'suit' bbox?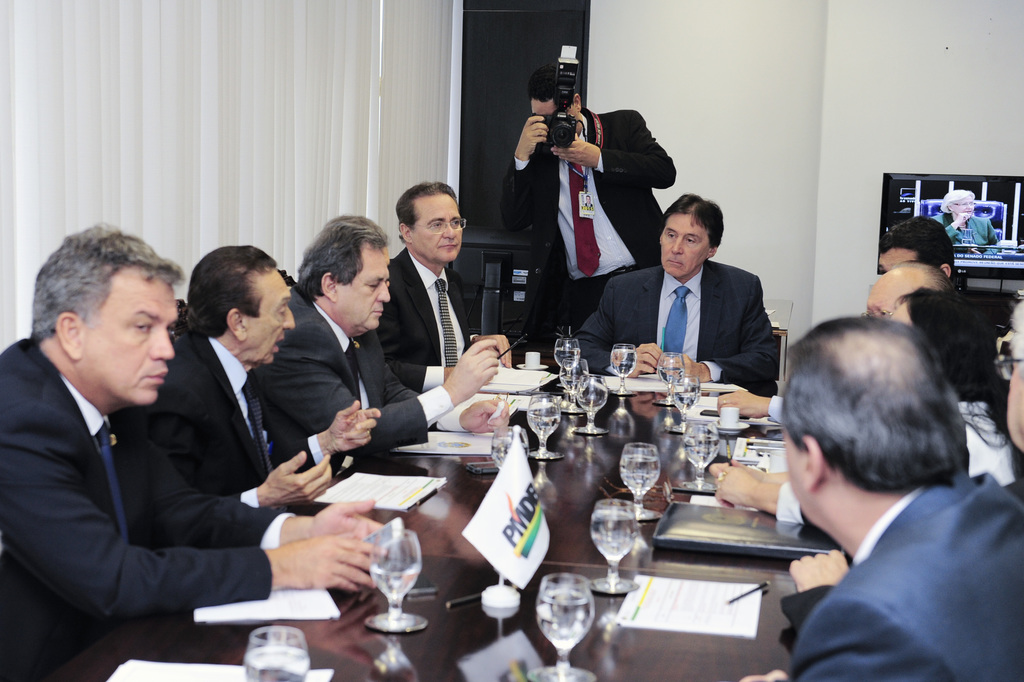
locate(576, 259, 777, 404)
